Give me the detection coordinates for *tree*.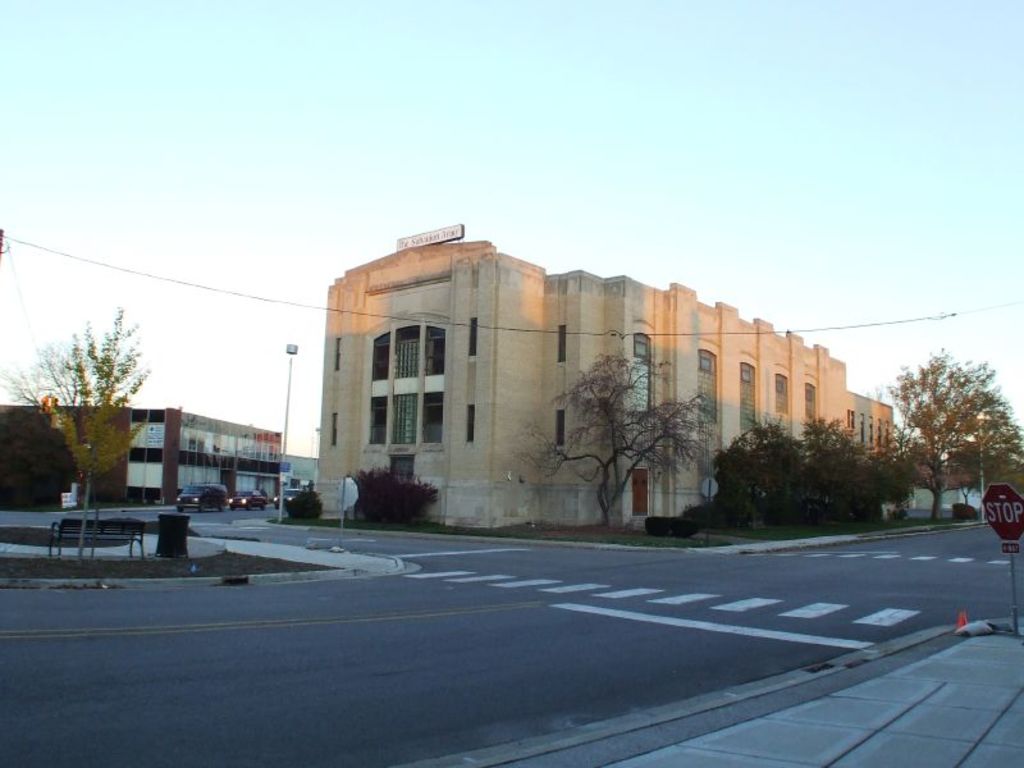
347 466 439 527.
